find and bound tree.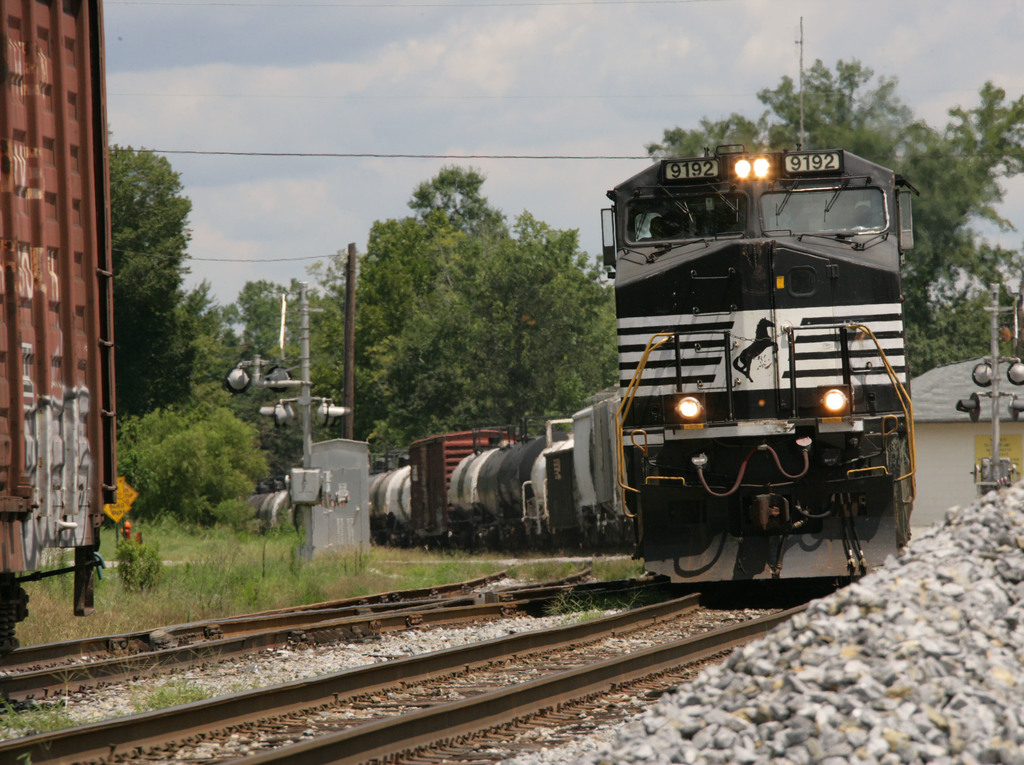
Bound: Rect(126, 278, 244, 413).
